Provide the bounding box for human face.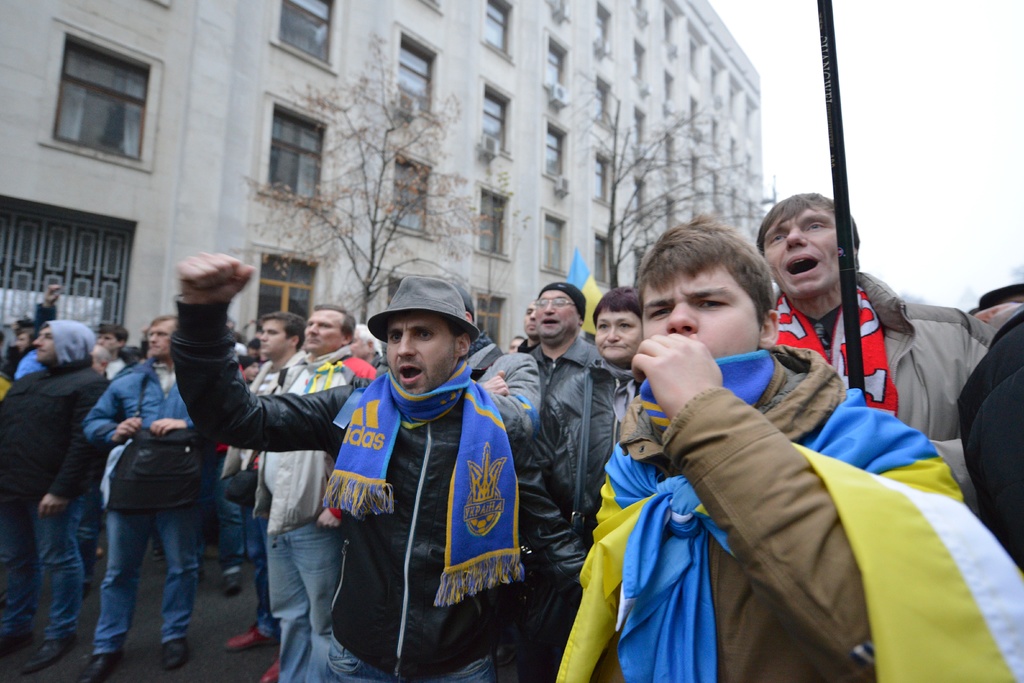
BBox(31, 325, 56, 367).
